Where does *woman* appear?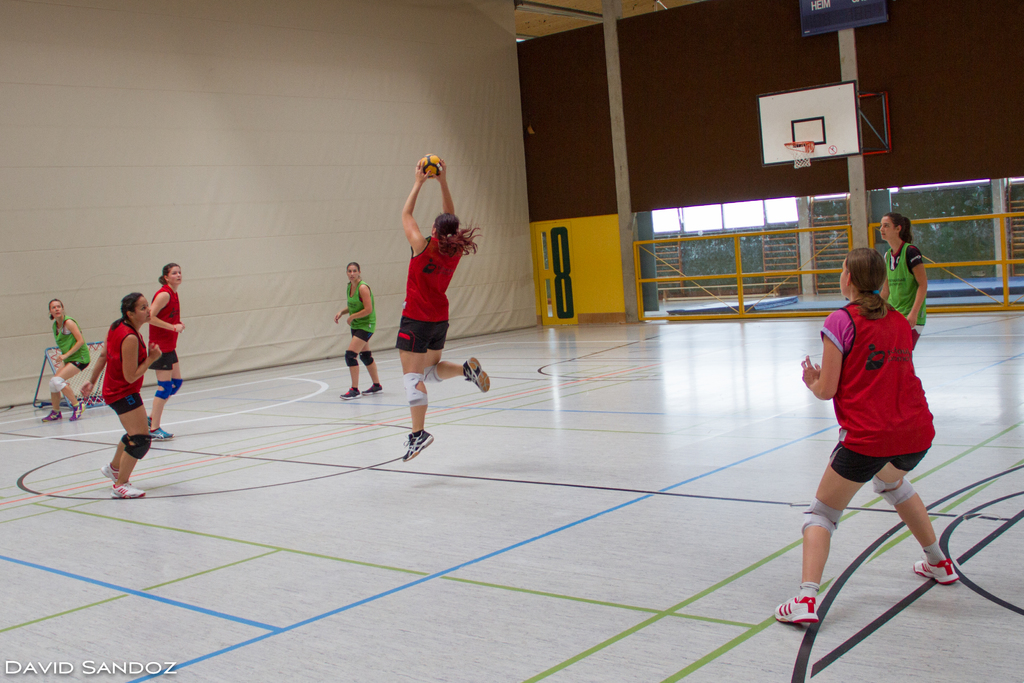
Appears at region(147, 260, 184, 437).
